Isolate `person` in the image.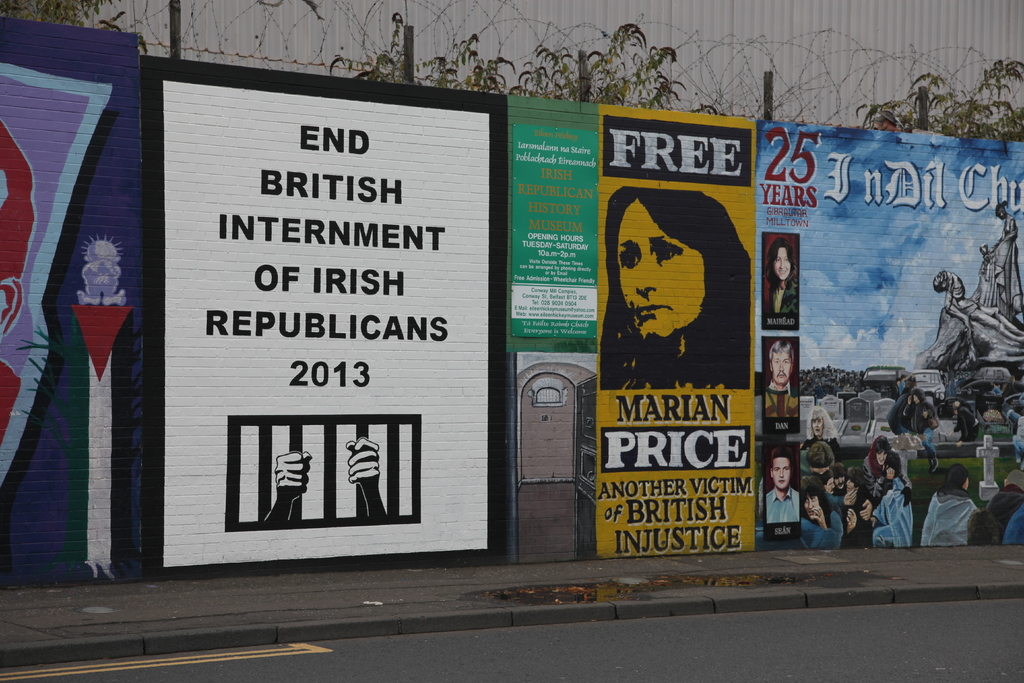
Isolated region: bbox(762, 340, 795, 421).
